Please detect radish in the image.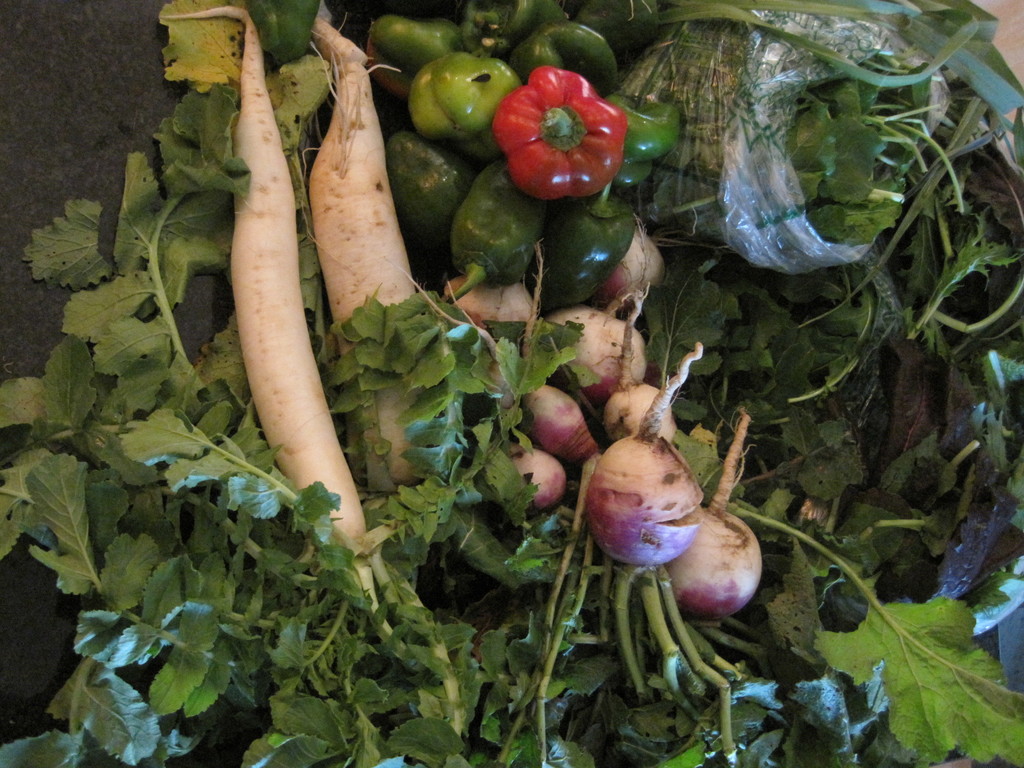
left=587, top=340, right=705, bottom=579.
